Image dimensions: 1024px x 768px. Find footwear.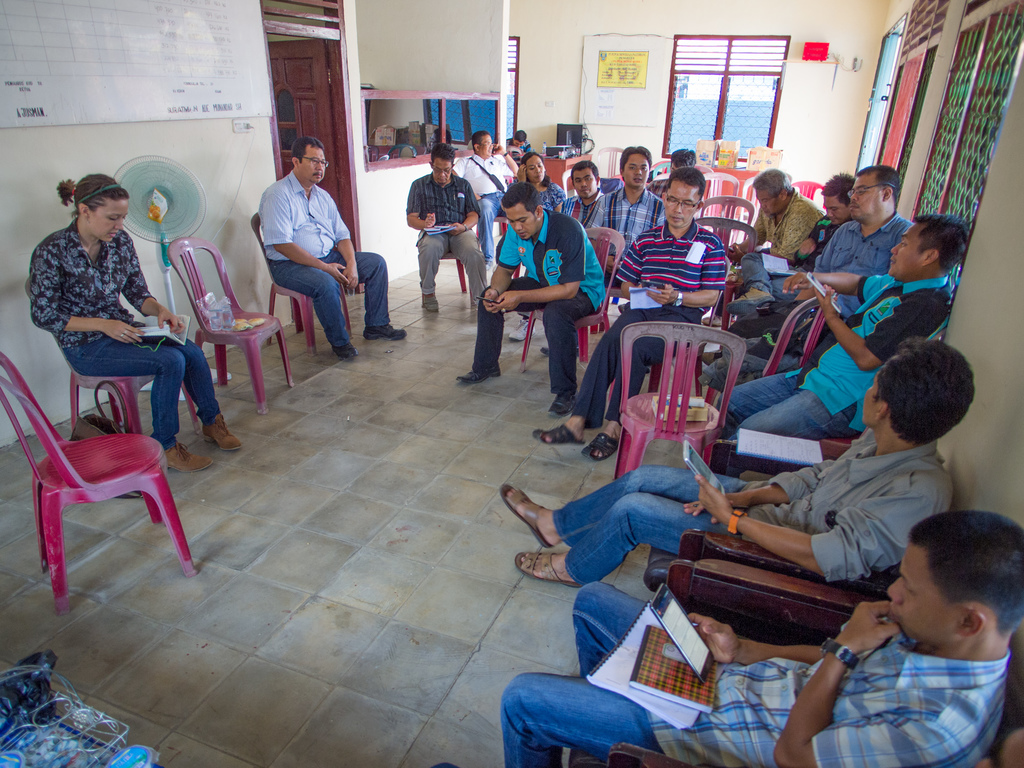
<bbox>488, 260, 495, 266</bbox>.
